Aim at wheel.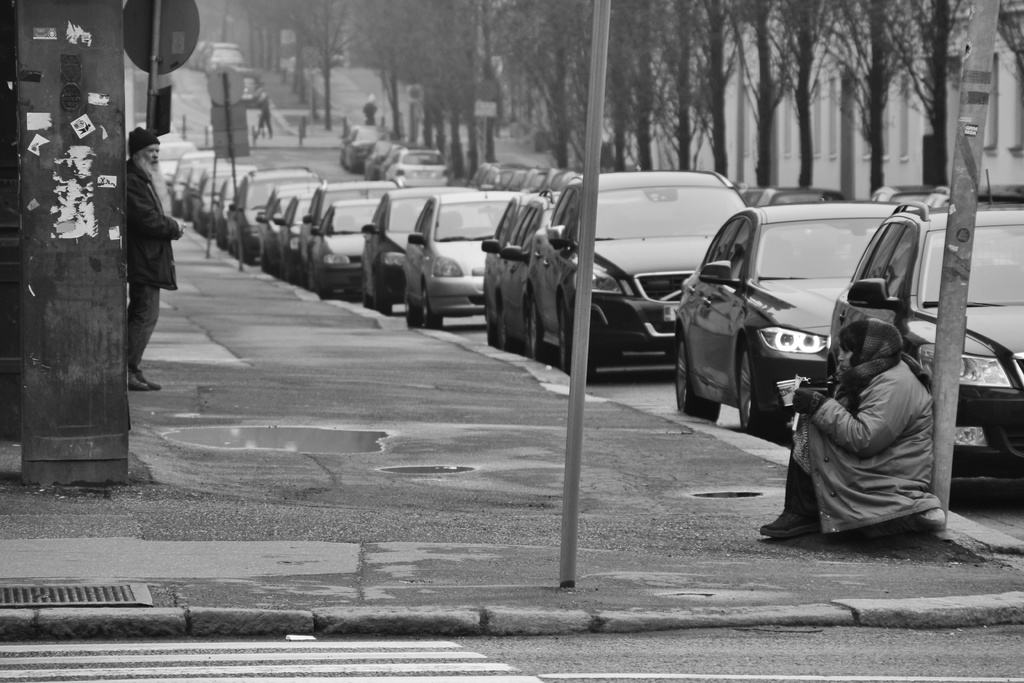
Aimed at detection(520, 296, 547, 362).
